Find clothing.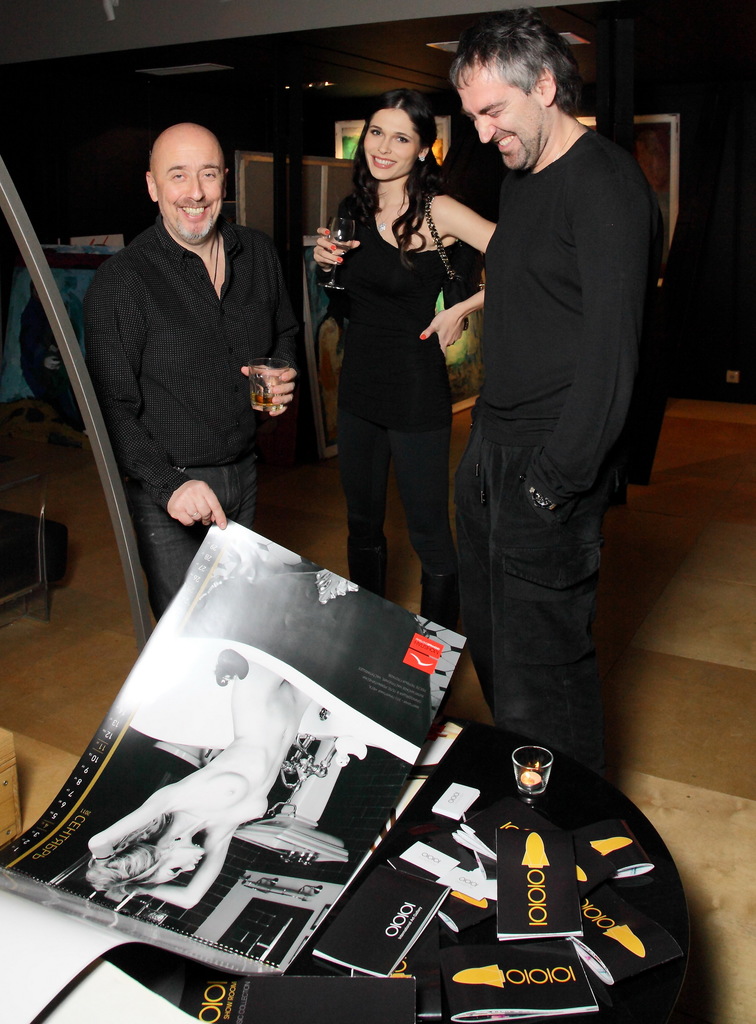
[x1=465, y1=127, x2=666, y2=746].
